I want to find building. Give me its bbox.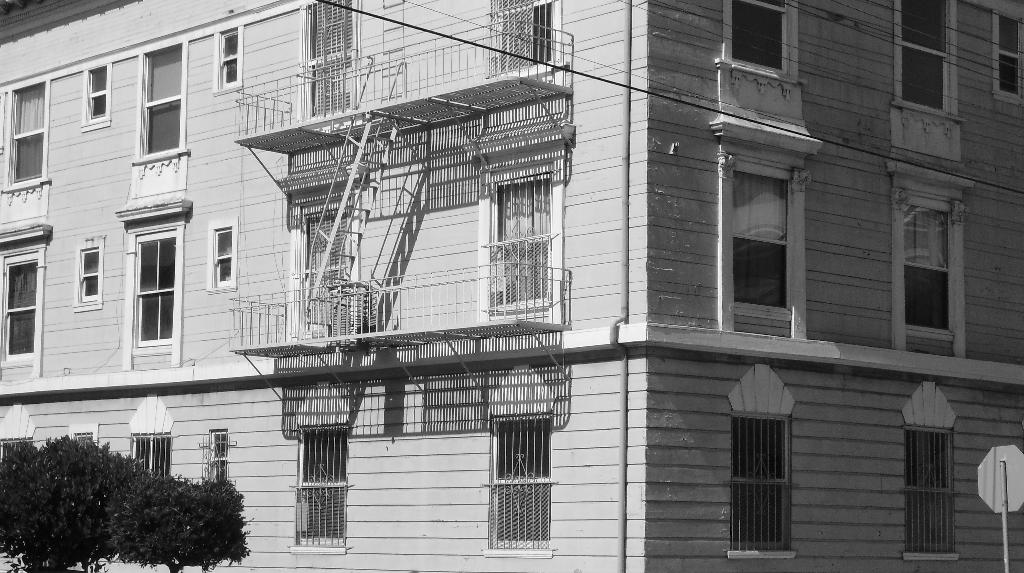
0 0 1023 572.
